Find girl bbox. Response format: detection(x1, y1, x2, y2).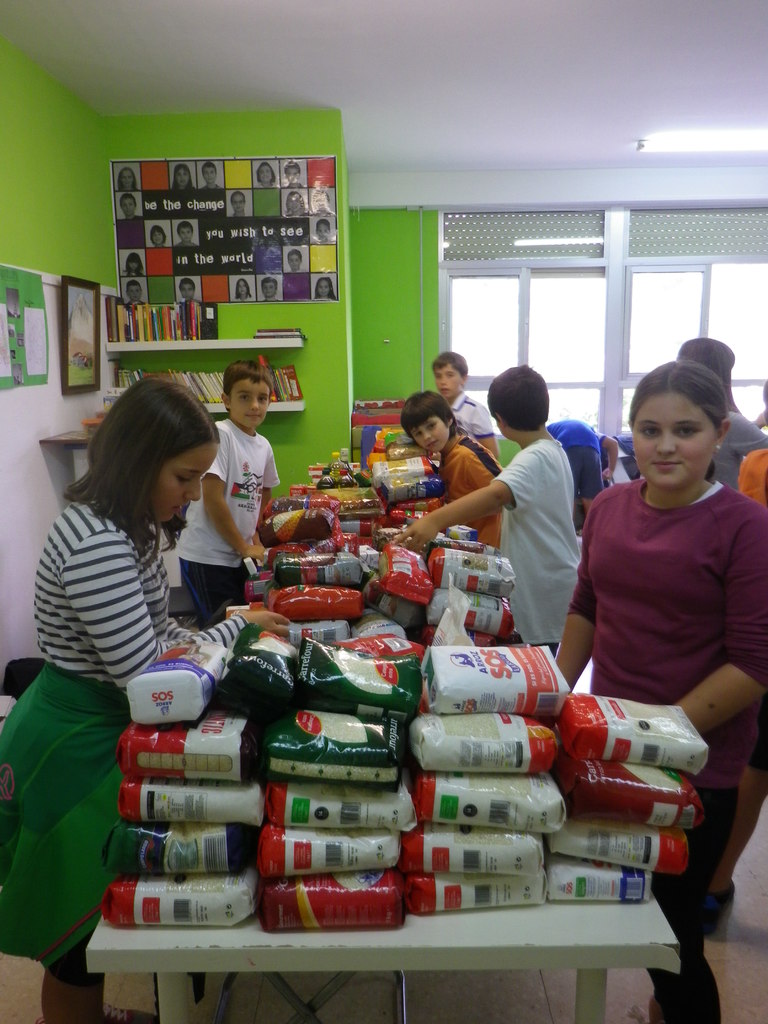
detection(559, 358, 767, 1023).
